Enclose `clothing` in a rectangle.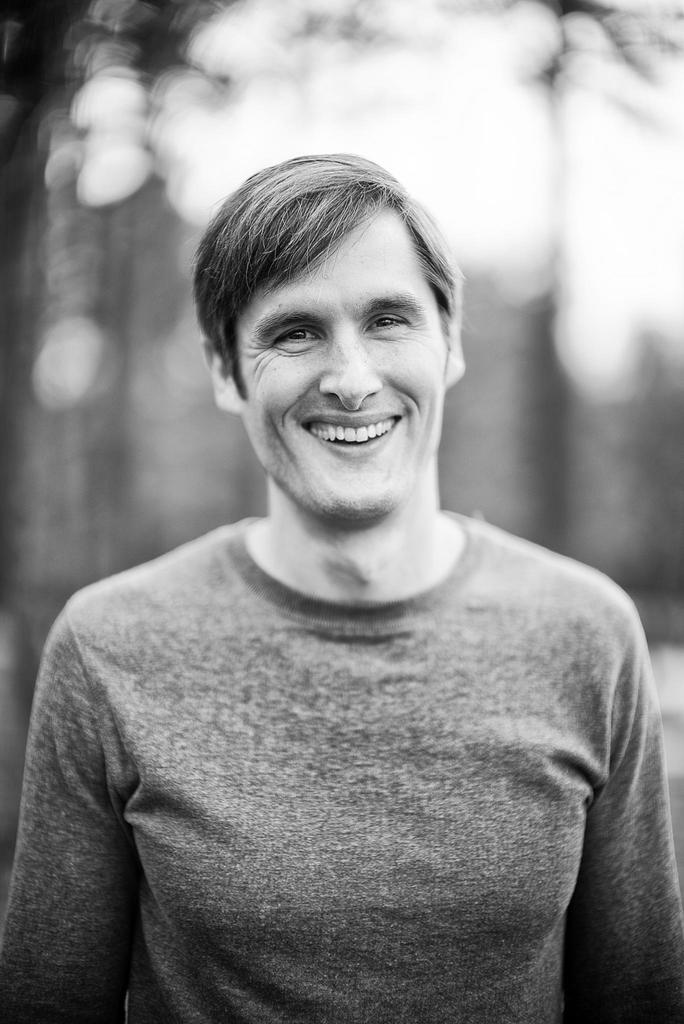
[0,515,683,1023].
